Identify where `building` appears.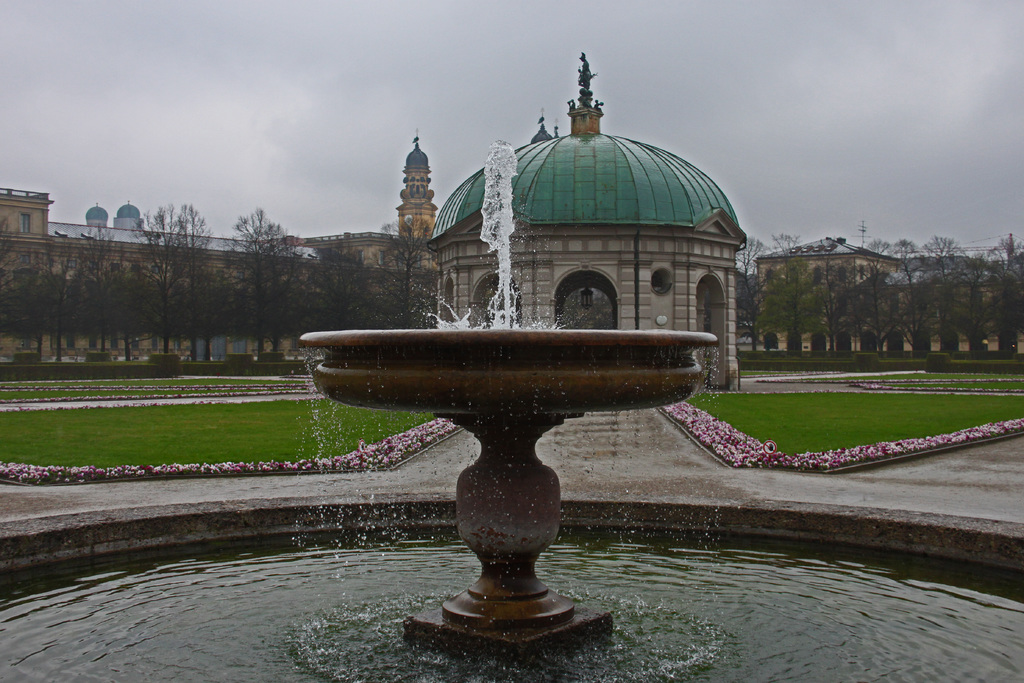
Appears at locate(0, 129, 440, 364).
